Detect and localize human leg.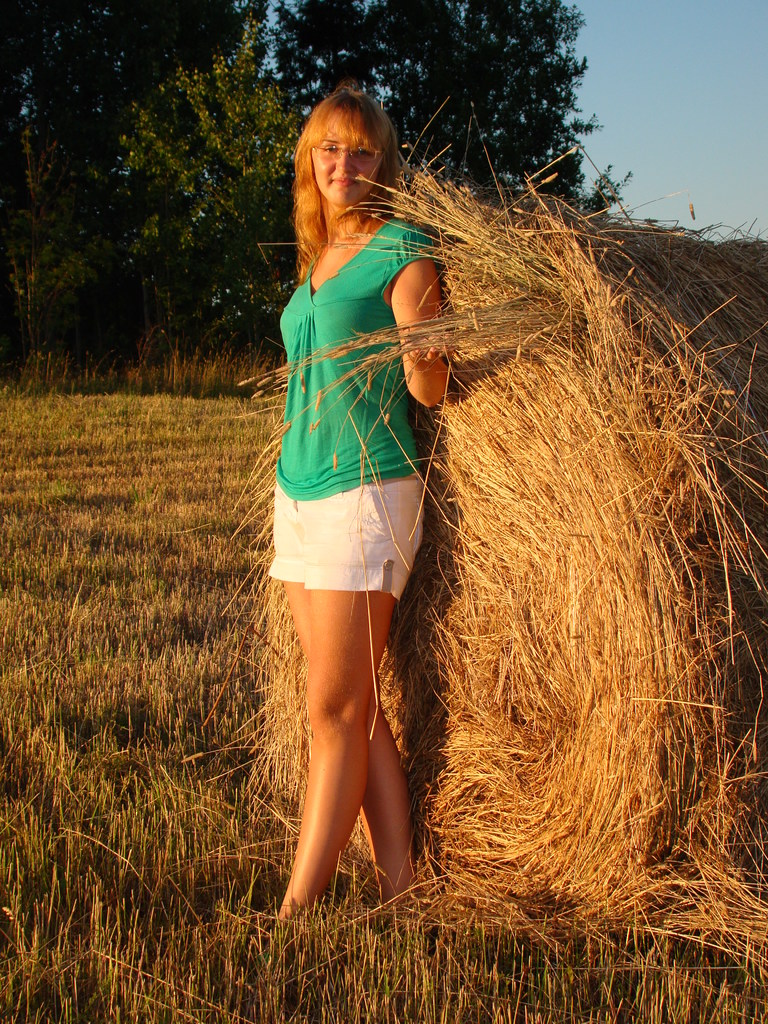
Localized at bbox=(269, 440, 428, 910).
